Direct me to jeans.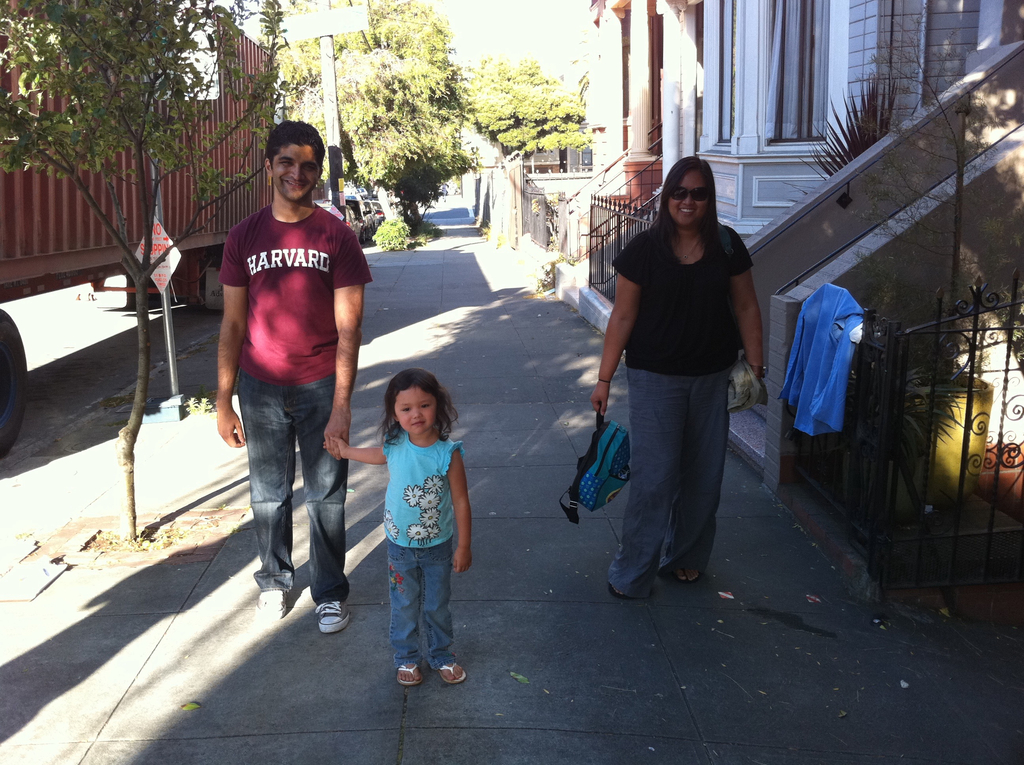
Direction: <bbox>237, 373, 349, 606</bbox>.
